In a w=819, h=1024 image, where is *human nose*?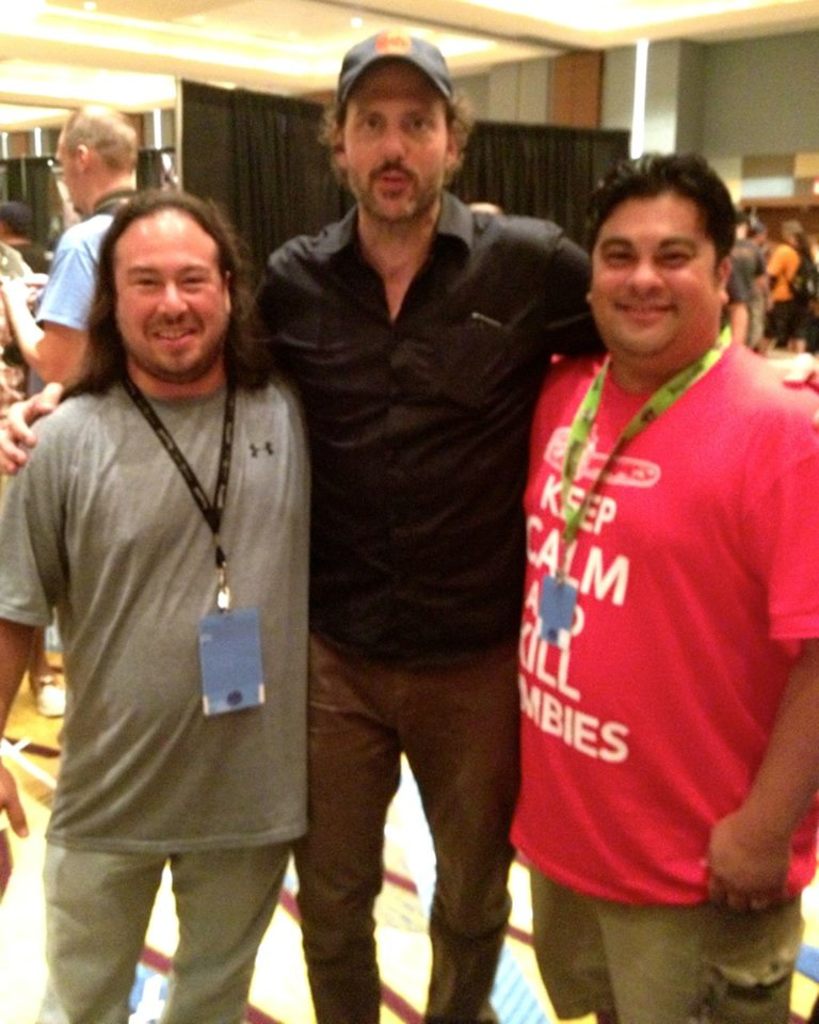
rect(380, 125, 401, 160).
